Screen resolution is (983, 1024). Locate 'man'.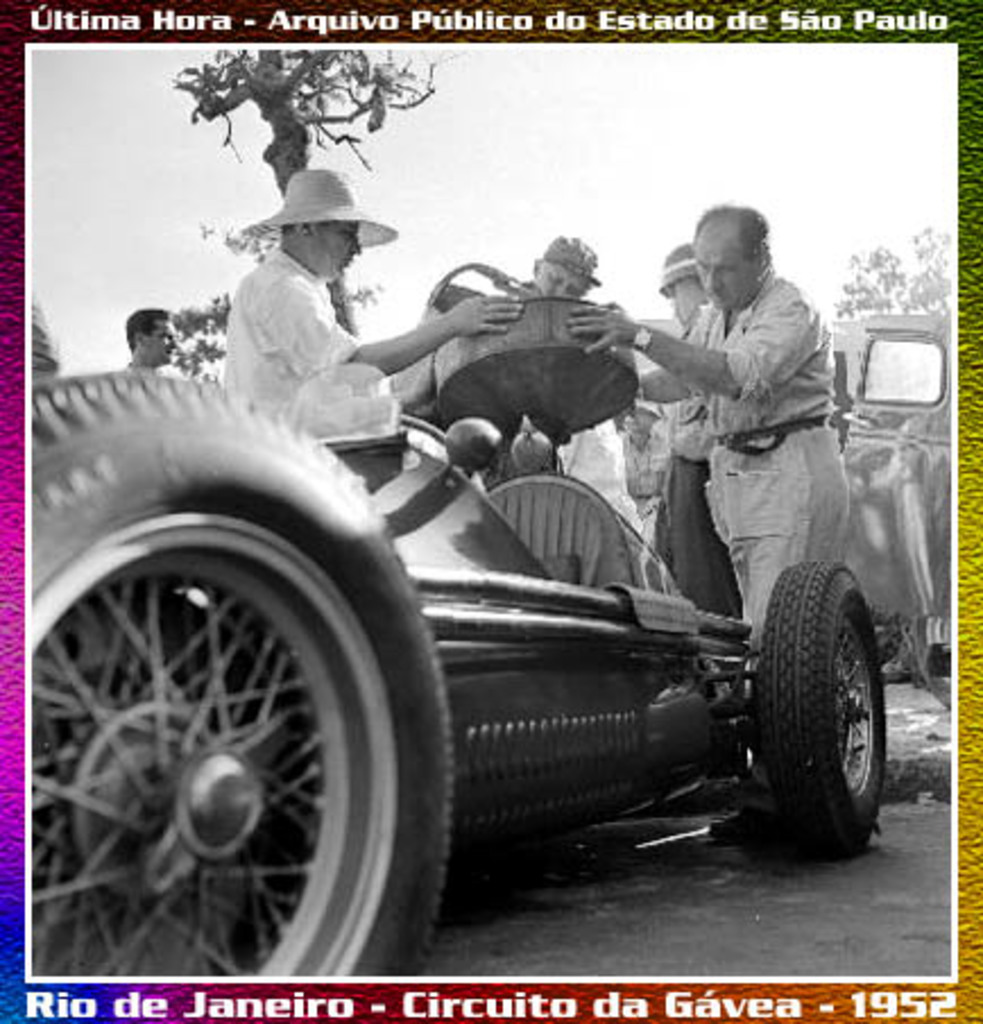
220, 163, 521, 419.
